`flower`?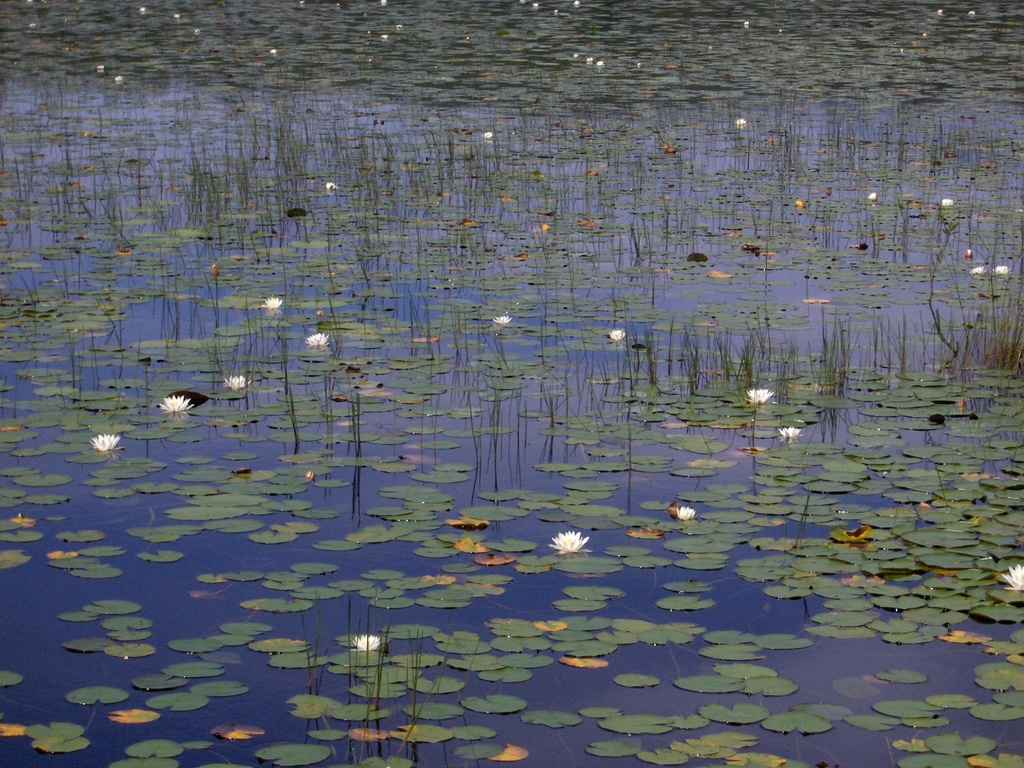
x1=478, y1=127, x2=497, y2=141
